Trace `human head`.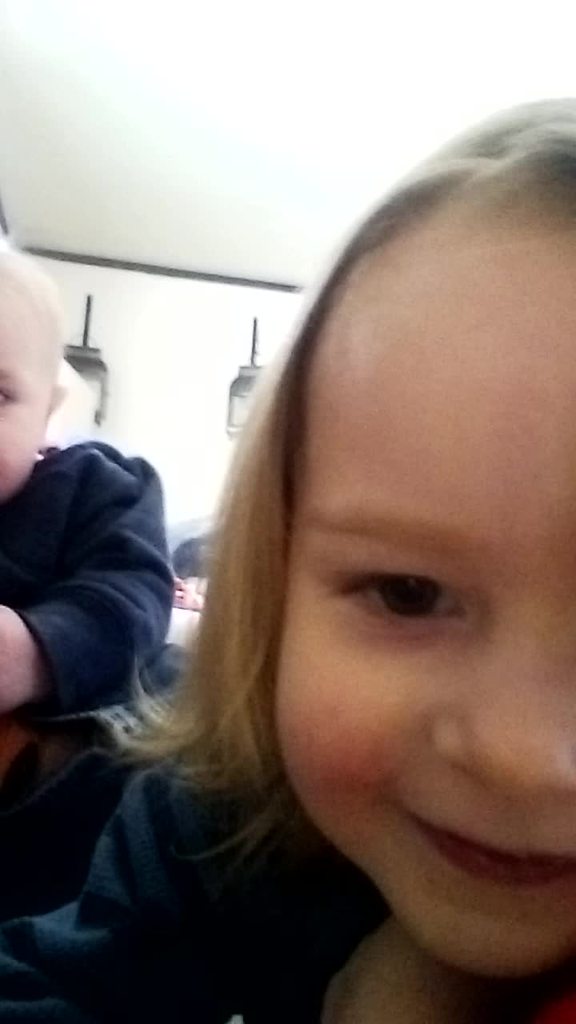
Traced to 195/92/575/971.
